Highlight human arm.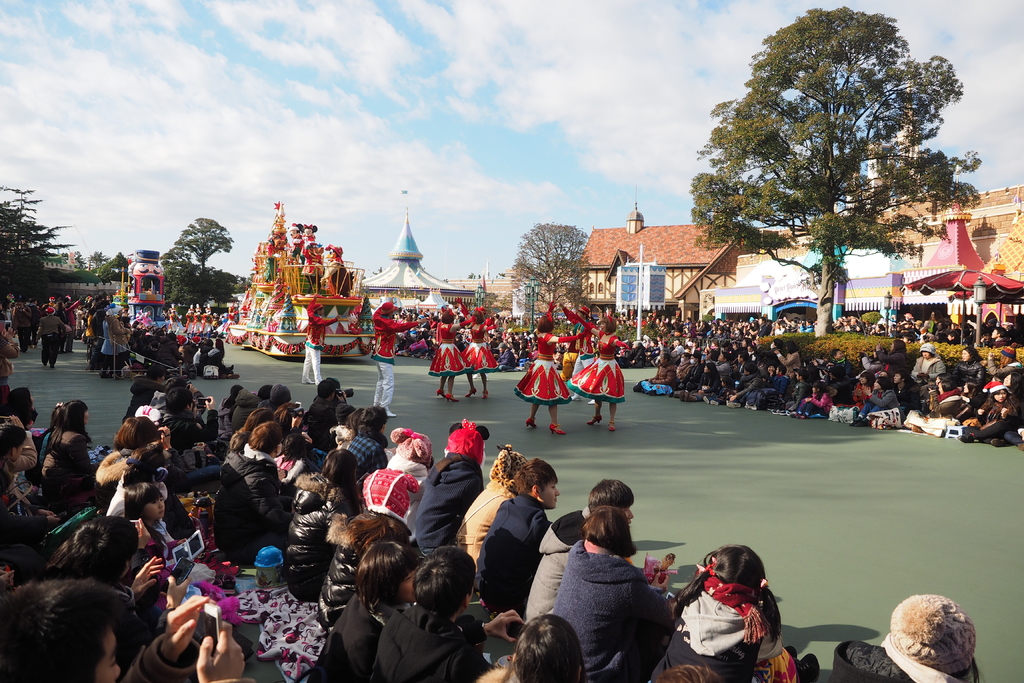
Highlighted region: locate(0, 511, 65, 541).
